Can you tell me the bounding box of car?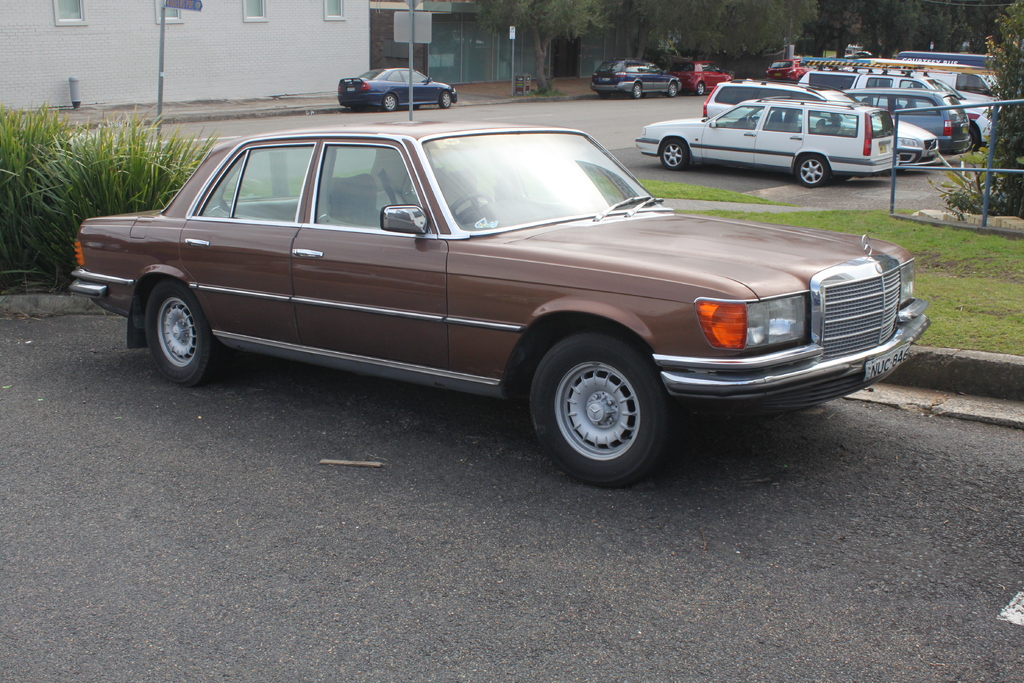
(x1=636, y1=102, x2=900, y2=186).
